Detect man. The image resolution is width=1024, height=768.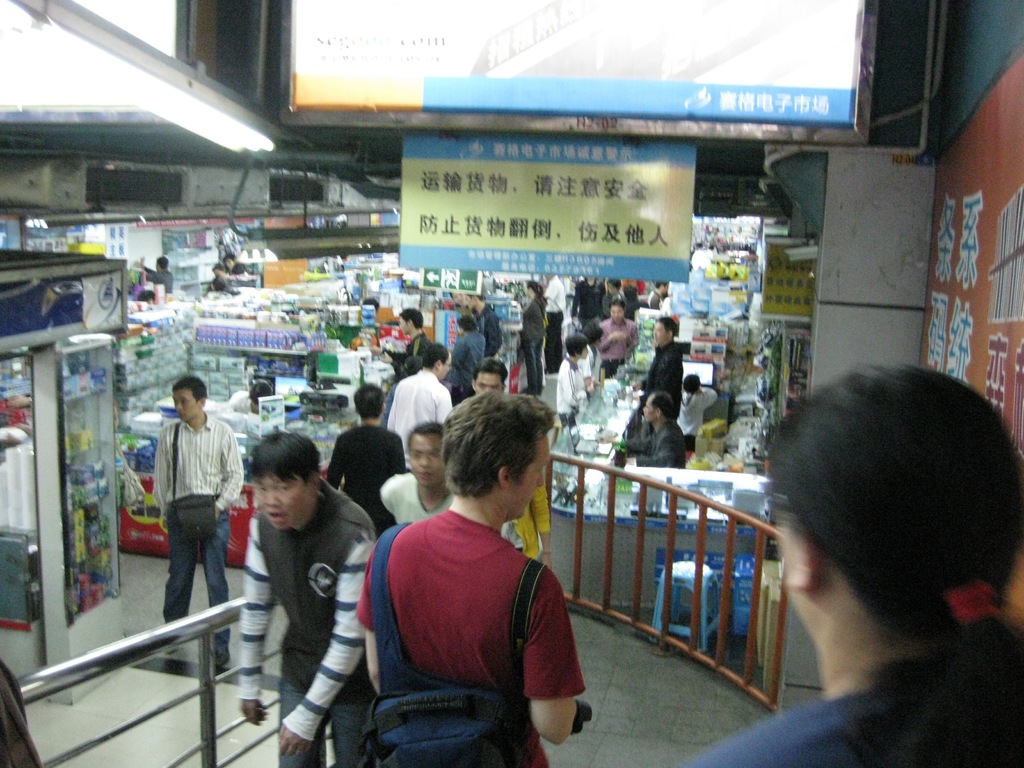
bbox(468, 359, 509, 393).
